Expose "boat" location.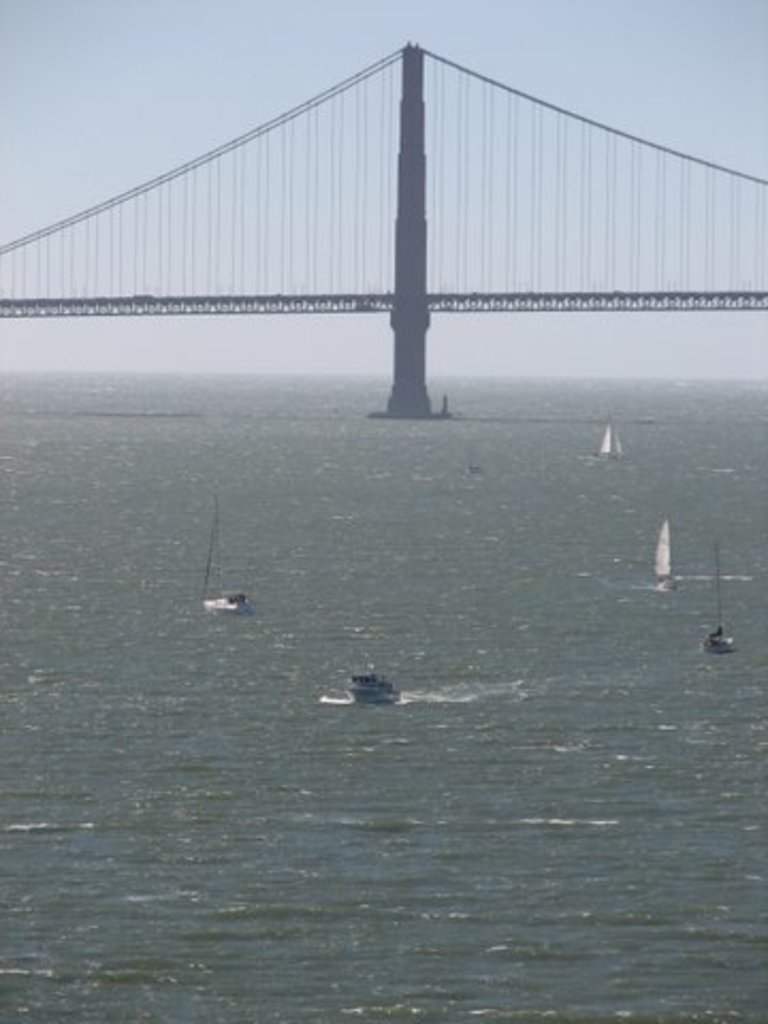
Exposed at x1=329 y1=651 x2=416 y2=710.
